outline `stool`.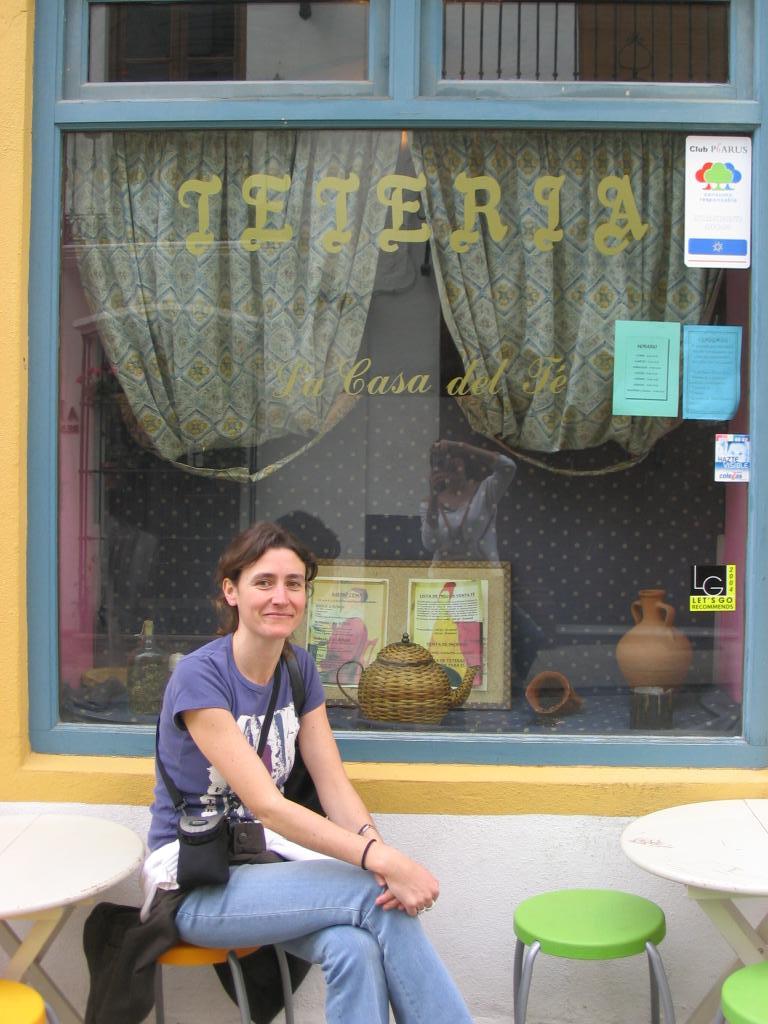
Outline: <region>149, 937, 291, 1023</region>.
